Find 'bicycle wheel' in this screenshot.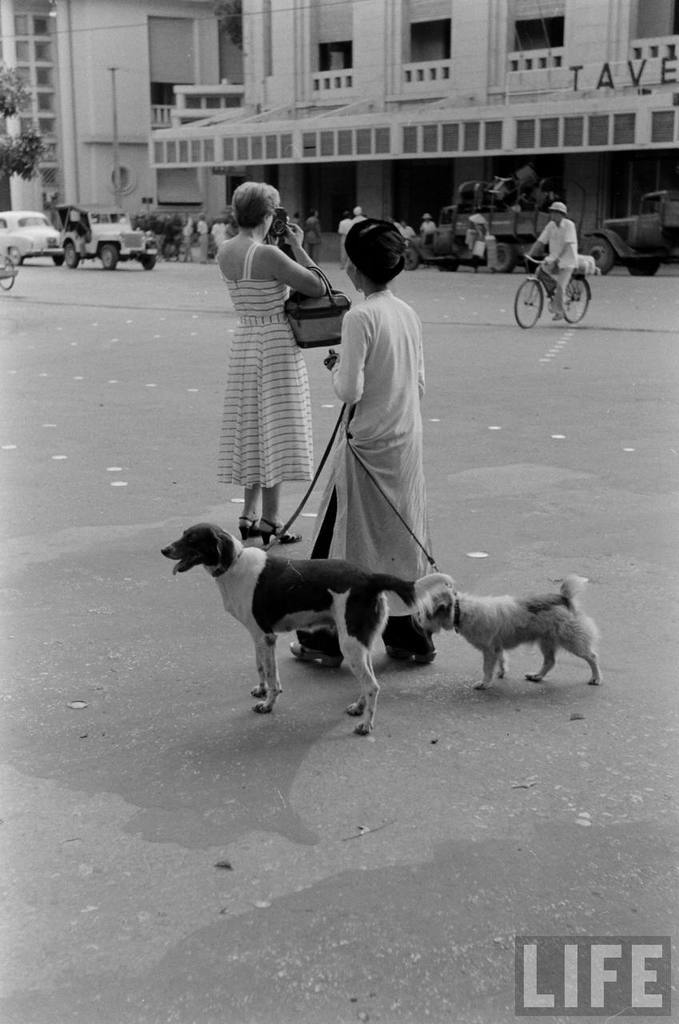
The bounding box for 'bicycle wheel' is (x1=514, y1=279, x2=541, y2=329).
